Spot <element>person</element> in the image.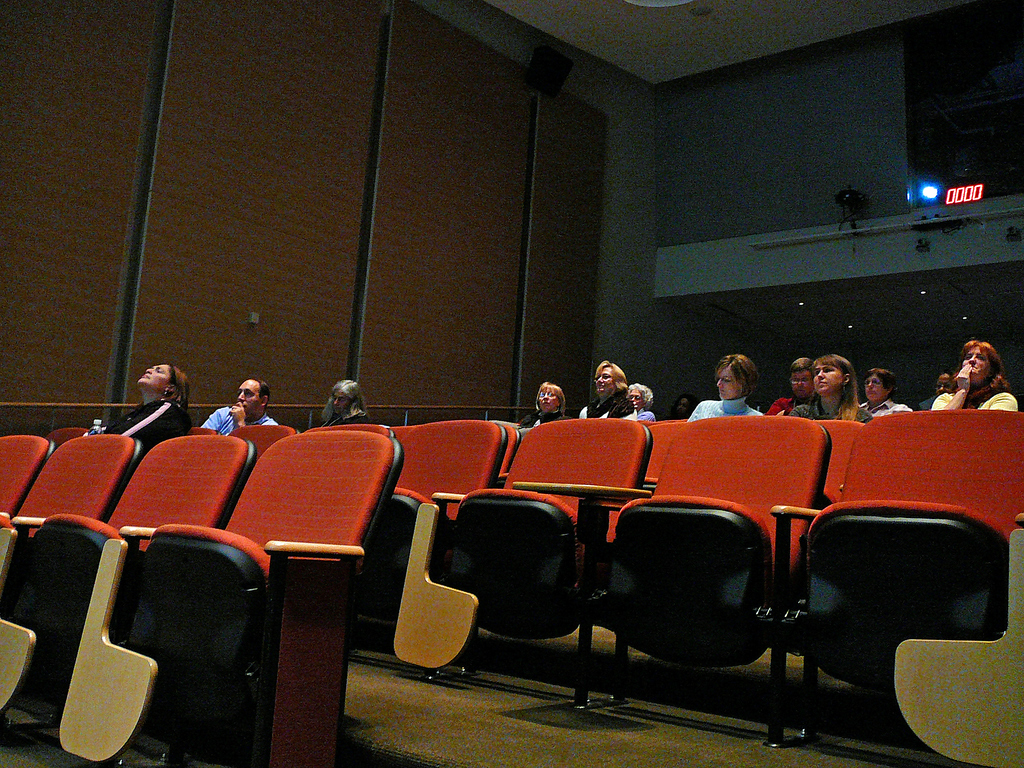
<element>person</element> found at x1=583 y1=363 x2=645 y2=429.
